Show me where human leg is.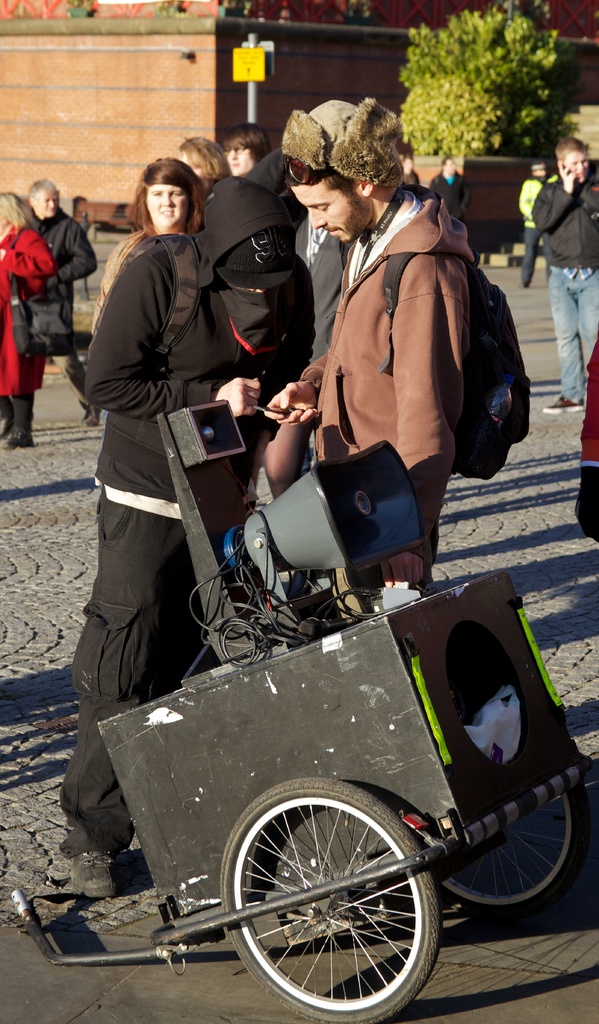
human leg is at crop(0, 388, 11, 438).
